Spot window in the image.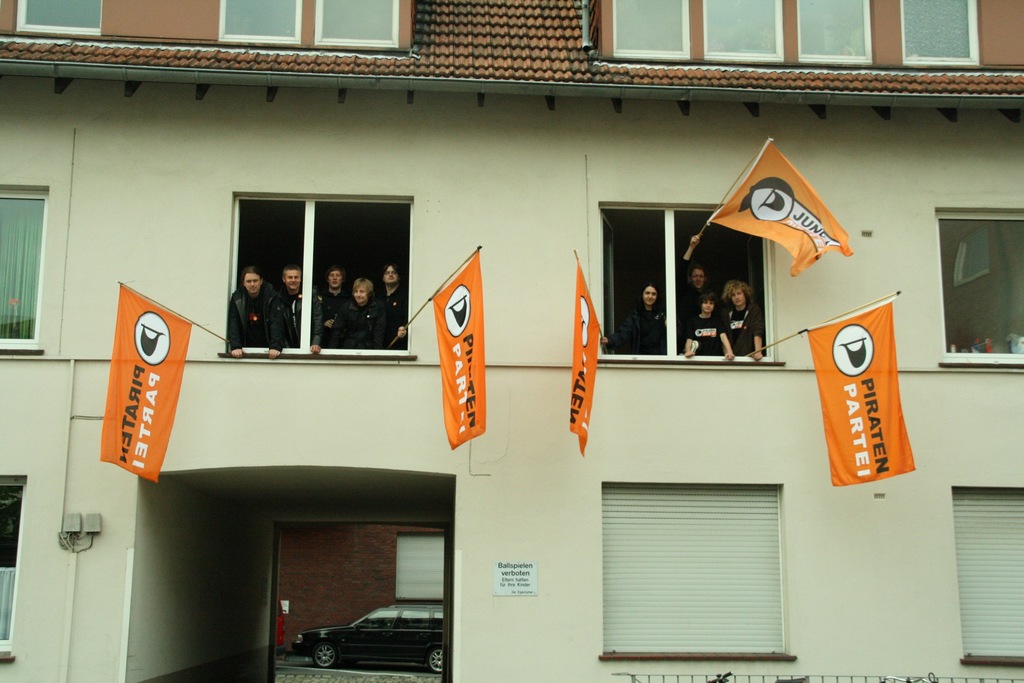
window found at Rect(216, 0, 309, 47).
